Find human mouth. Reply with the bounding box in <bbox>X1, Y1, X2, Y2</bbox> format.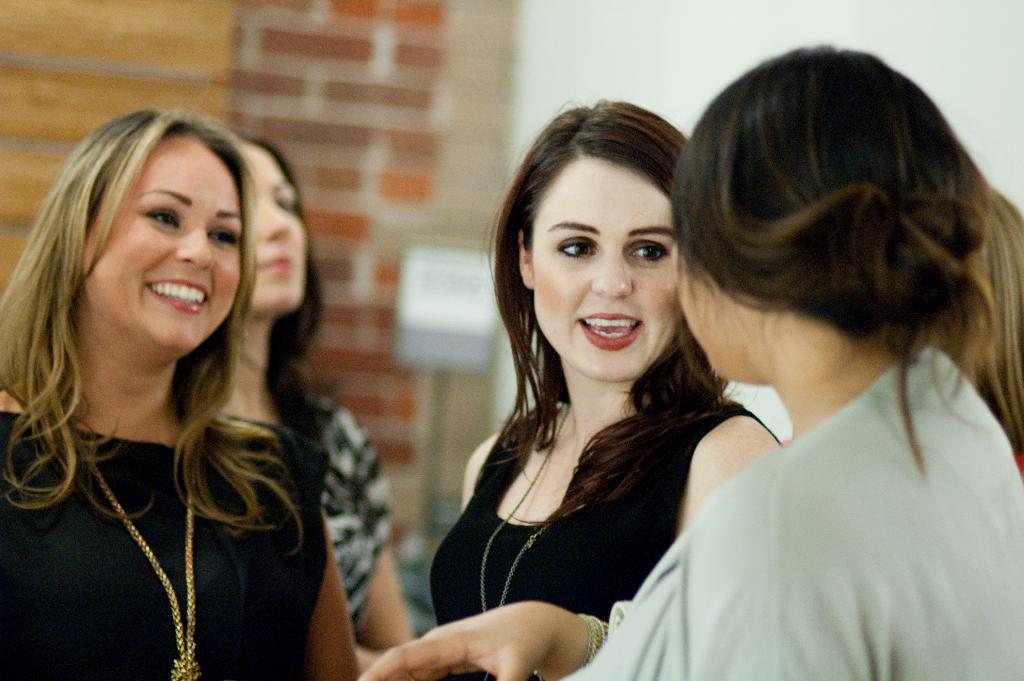
<bbox>262, 250, 290, 272</bbox>.
